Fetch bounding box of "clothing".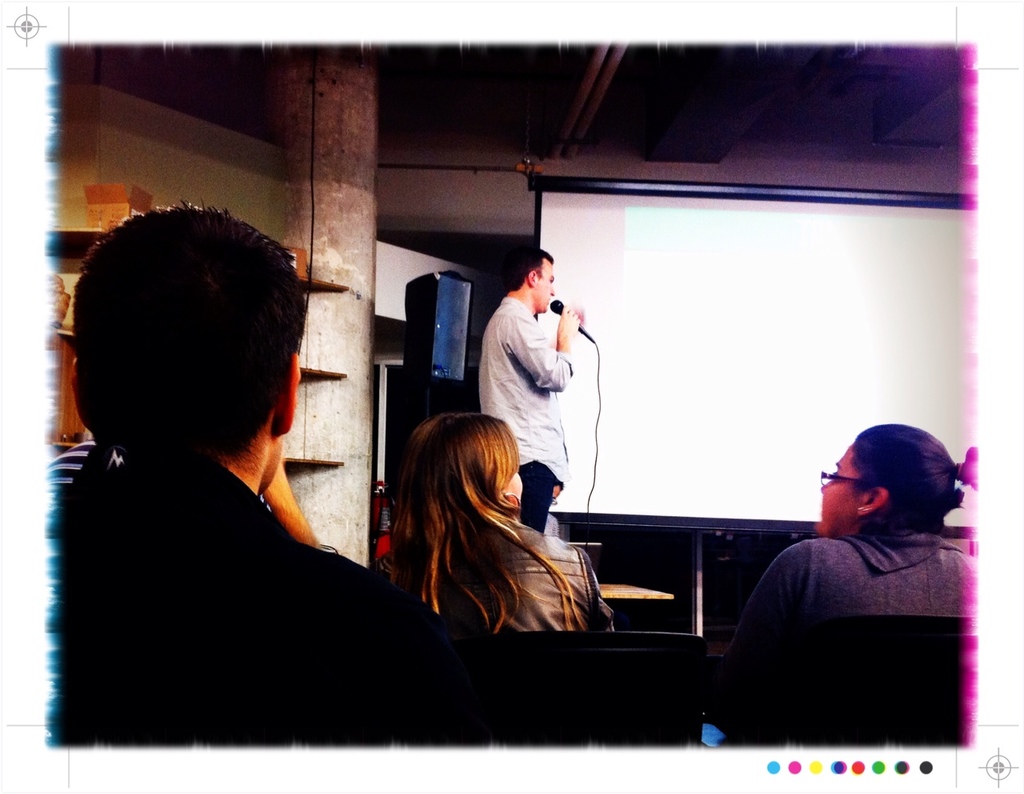
Bbox: [718,527,979,663].
